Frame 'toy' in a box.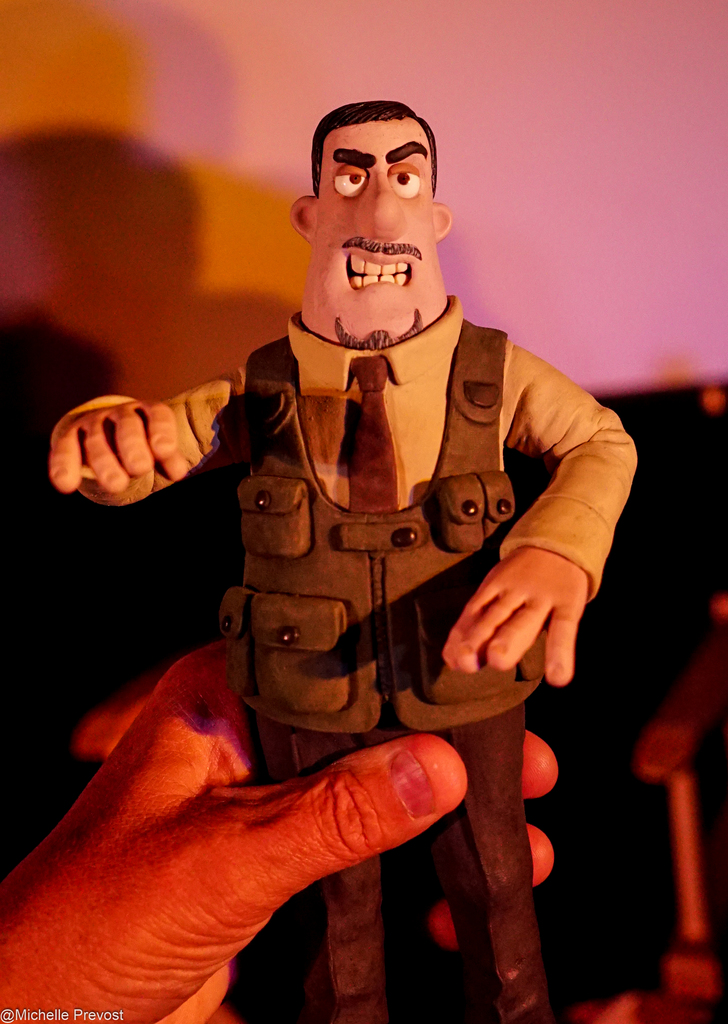
bbox(56, 97, 645, 1018).
